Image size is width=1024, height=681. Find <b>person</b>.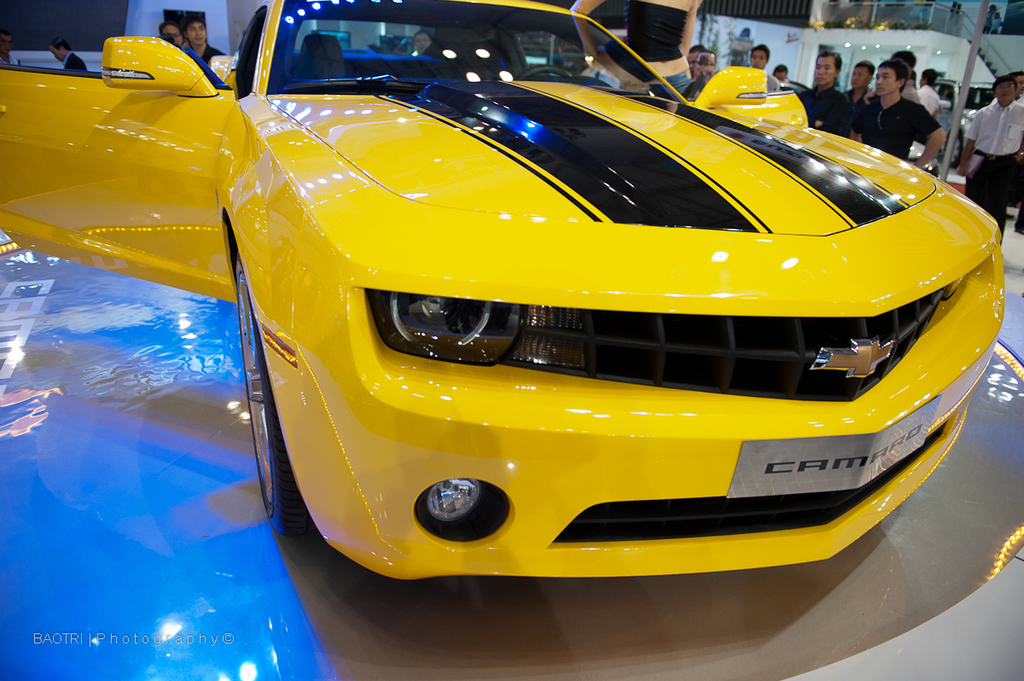
x1=863, y1=61, x2=934, y2=151.
